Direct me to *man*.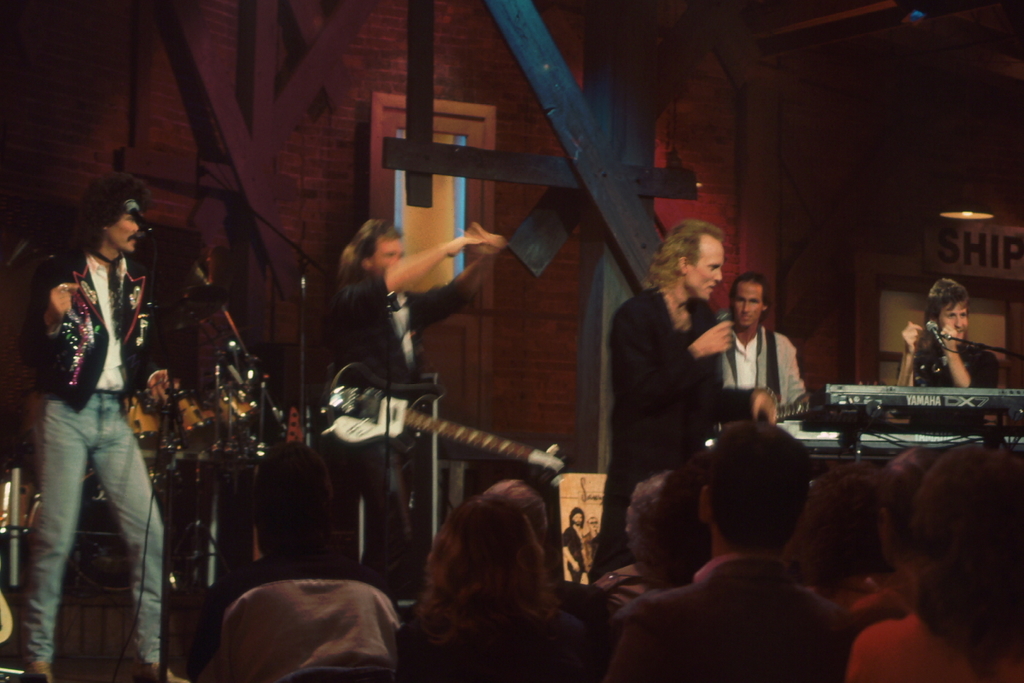
Direction: x1=605, y1=417, x2=850, y2=682.
